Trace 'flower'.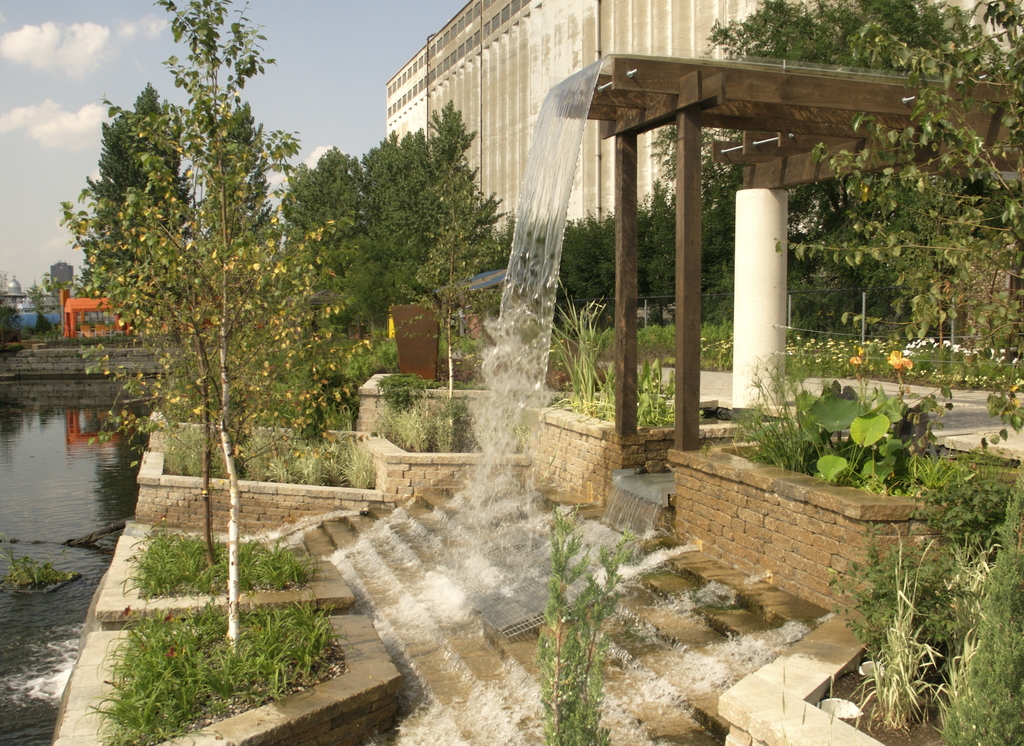
Traced to (x1=893, y1=350, x2=913, y2=368).
